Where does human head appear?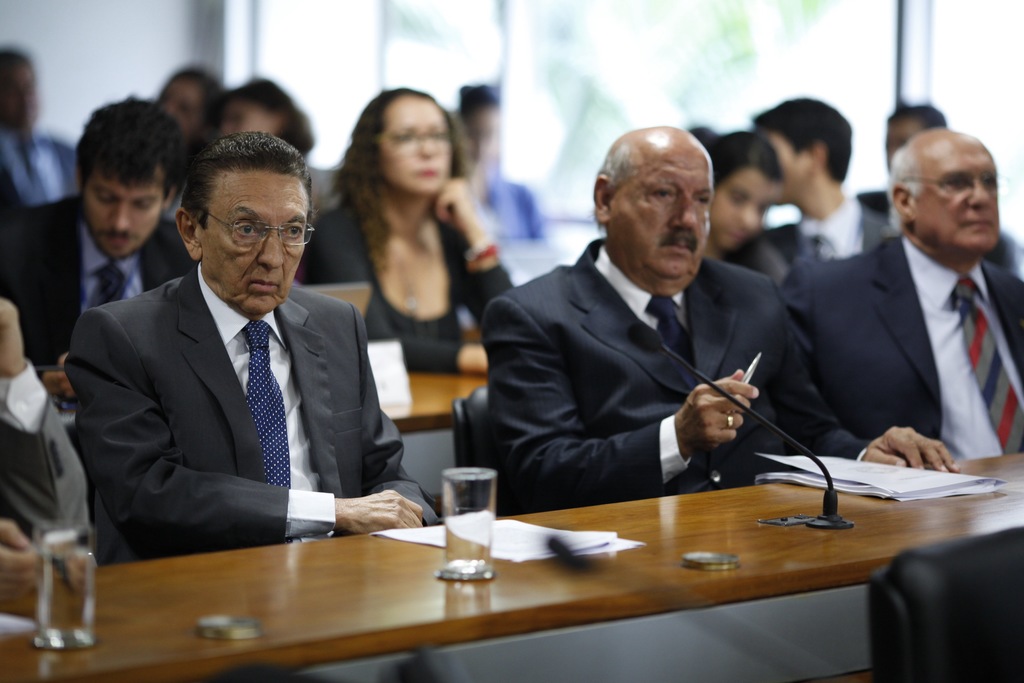
Appears at 598, 122, 726, 274.
